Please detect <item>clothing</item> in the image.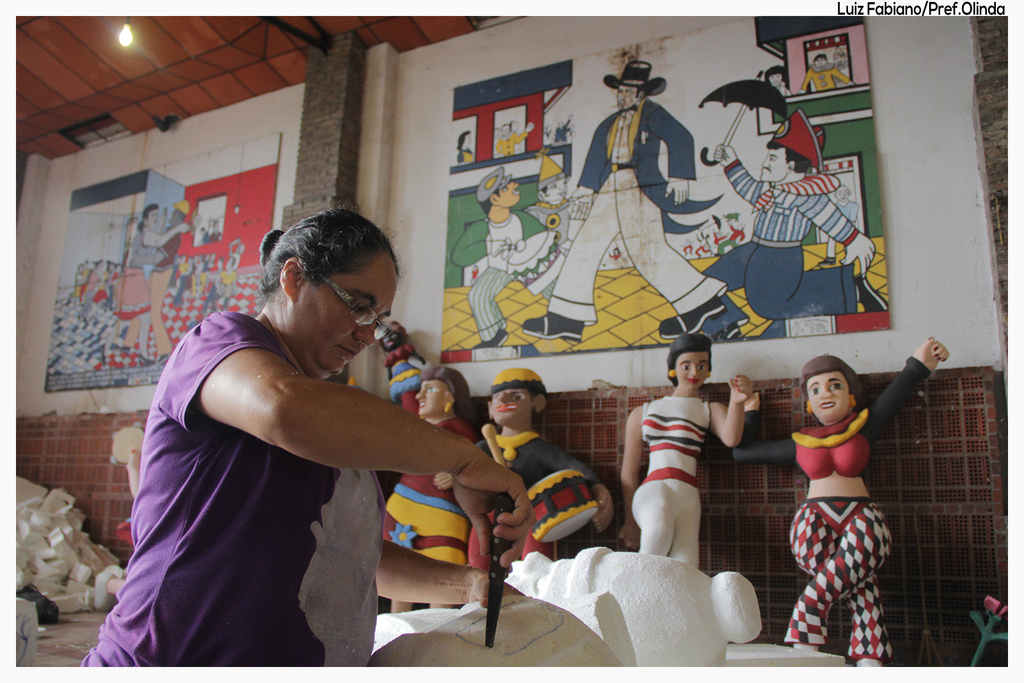
494 134 527 157.
